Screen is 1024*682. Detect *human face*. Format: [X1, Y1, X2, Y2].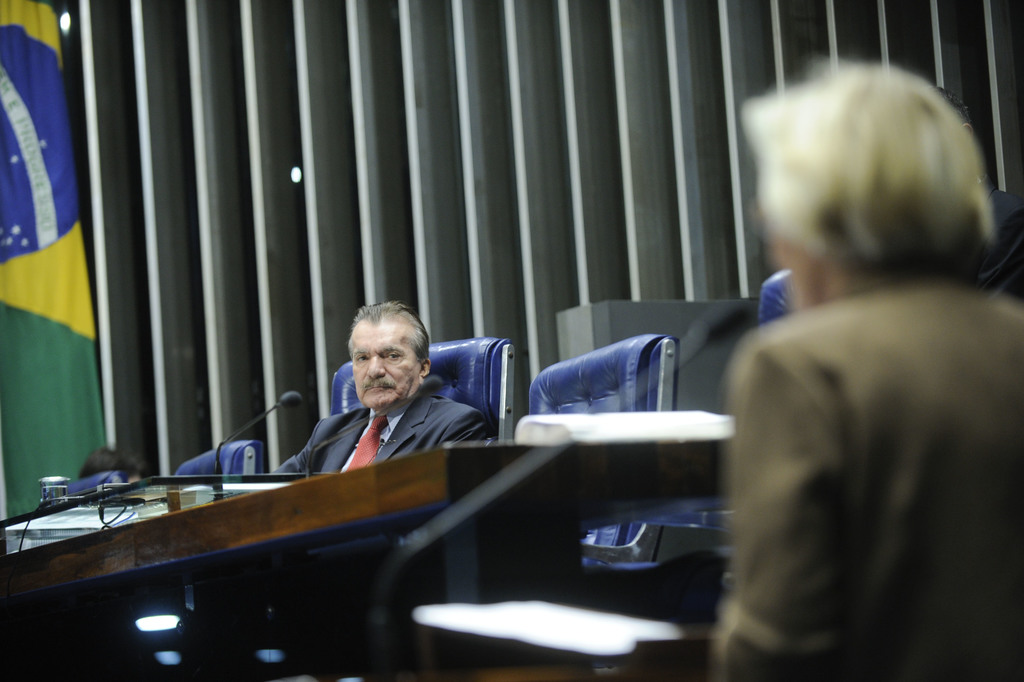
[352, 320, 417, 407].
